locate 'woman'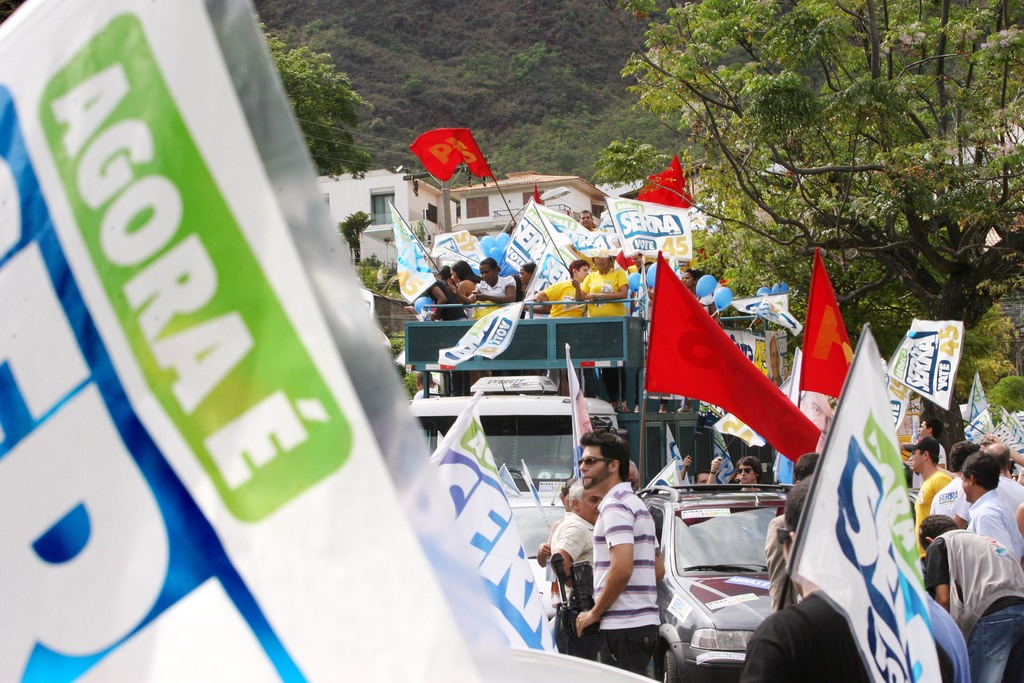
677,270,721,411
